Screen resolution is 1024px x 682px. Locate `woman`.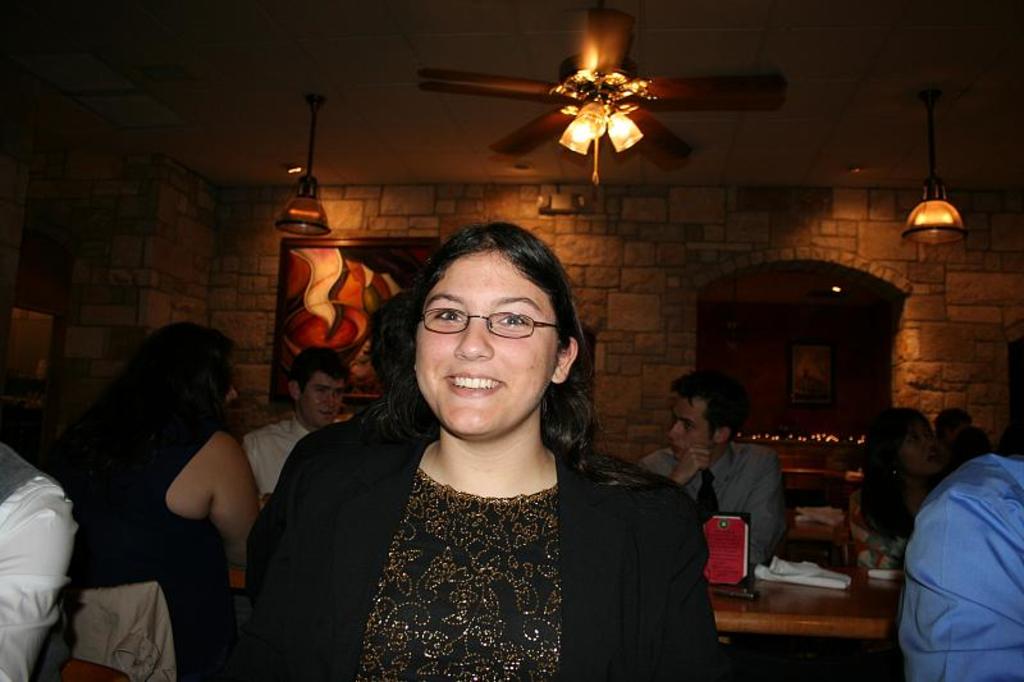
bbox=[228, 218, 719, 679].
